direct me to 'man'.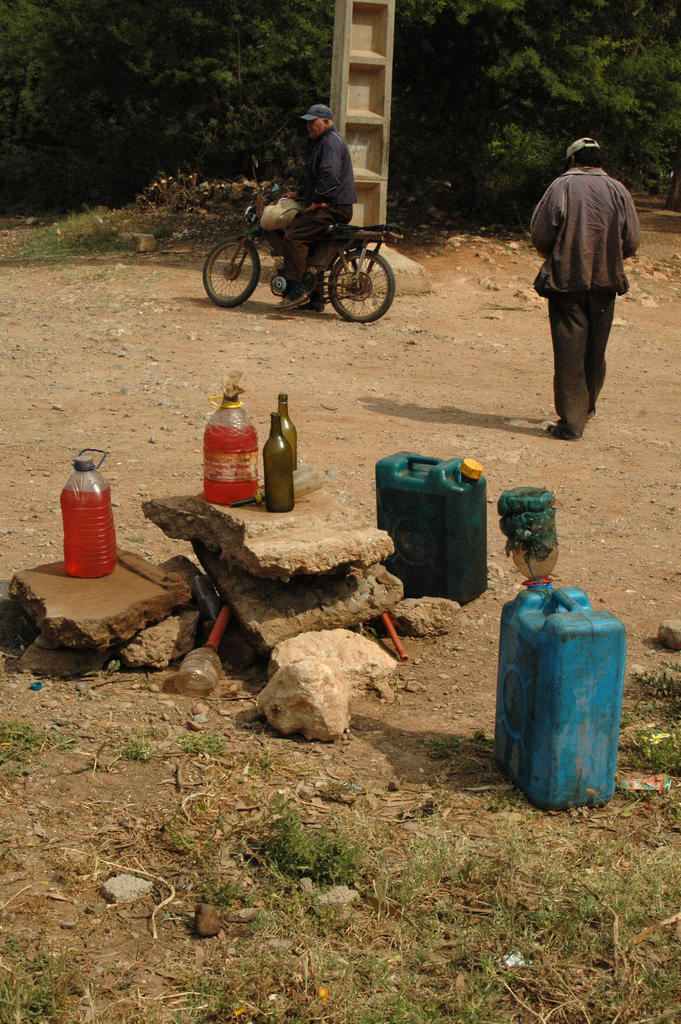
Direction: box(534, 129, 652, 437).
